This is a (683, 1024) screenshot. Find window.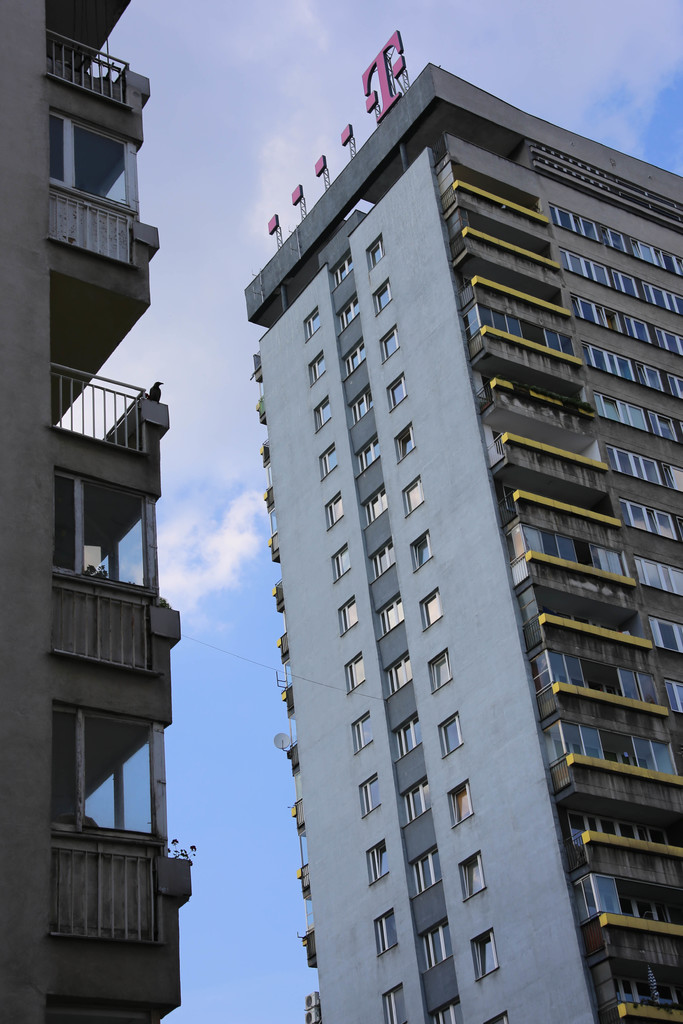
Bounding box: bbox=(397, 424, 417, 463).
